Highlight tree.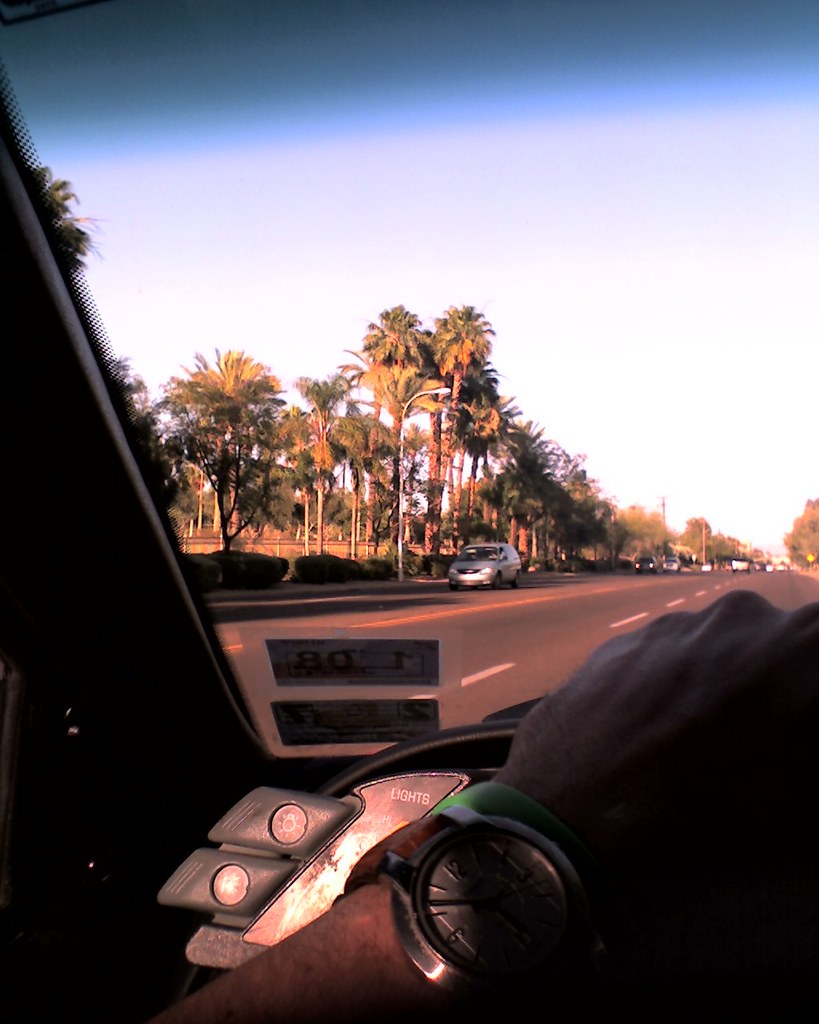
Highlighted region: rect(782, 496, 818, 566).
